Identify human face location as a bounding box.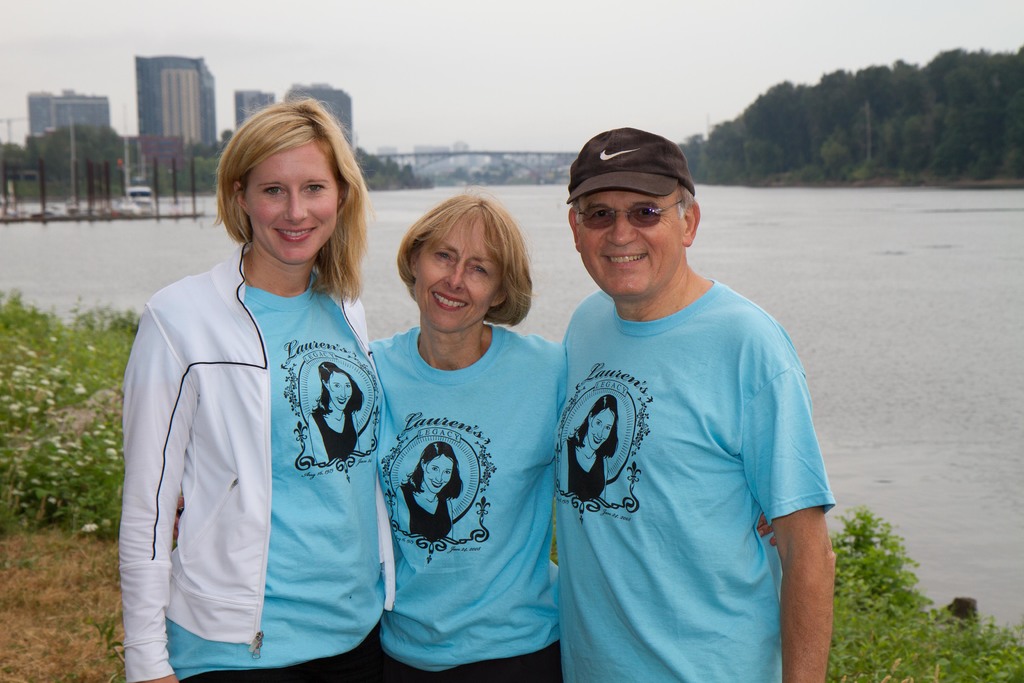
locate(254, 136, 341, 263).
